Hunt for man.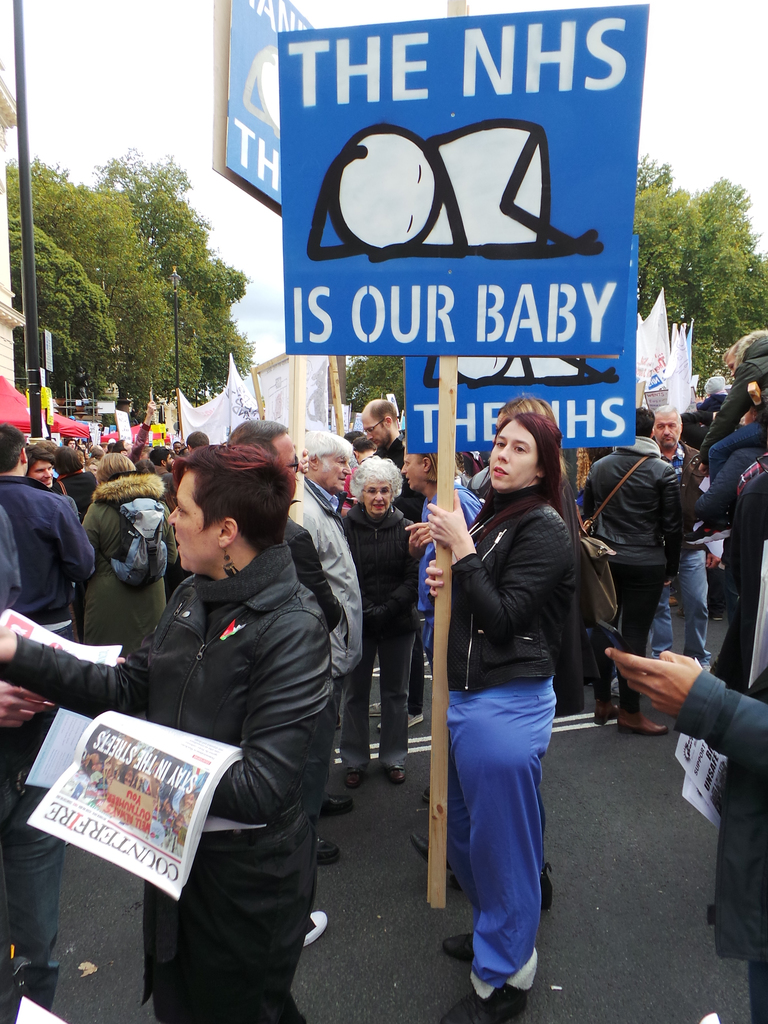
Hunted down at [x1=20, y1=442, x2=81, y2=524].
